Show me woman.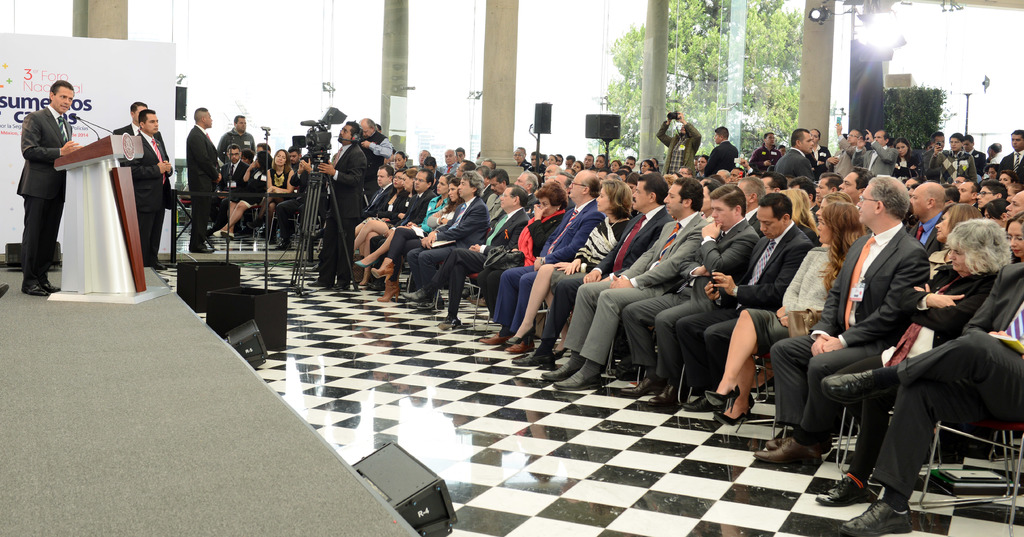
woman is here: [x1=703, y1=204, x2=858, y2=433].
